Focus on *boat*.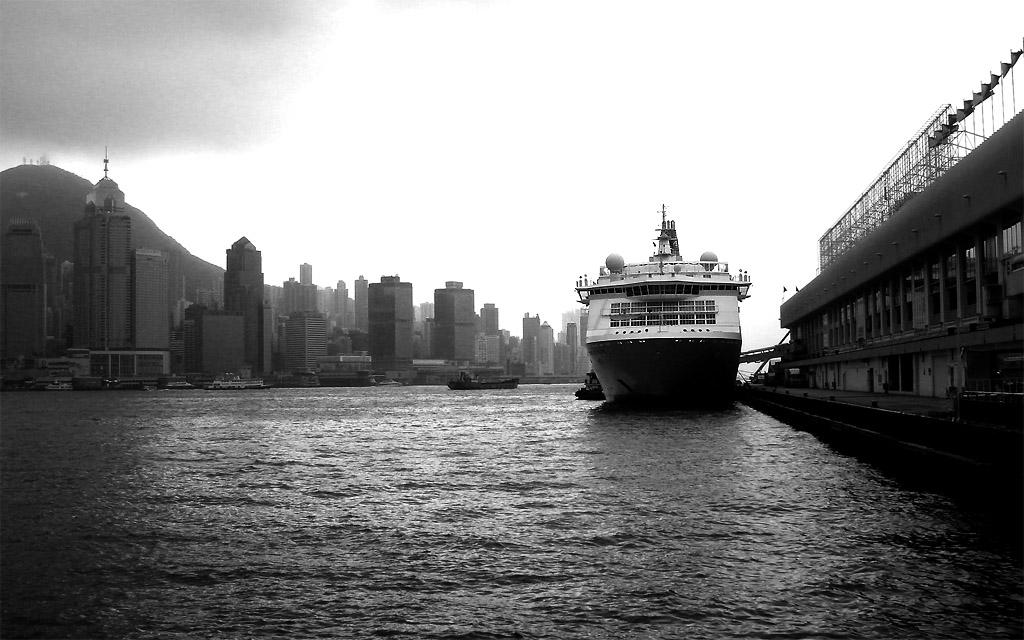
Focused at [565,196,769,400].
